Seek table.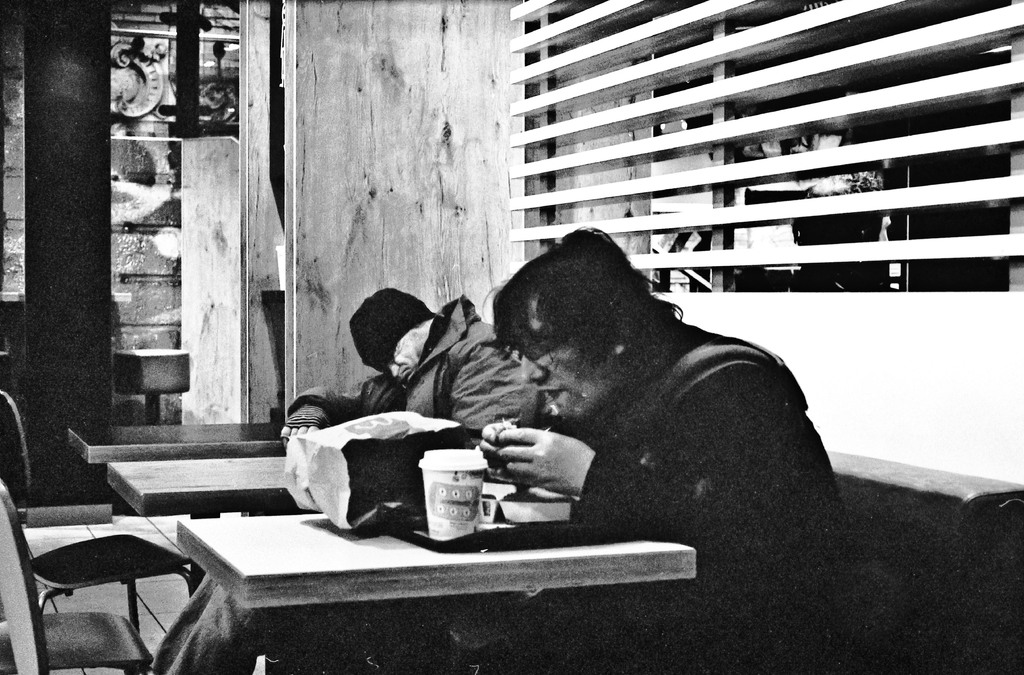
bbox(173, 510, 696, 614).
